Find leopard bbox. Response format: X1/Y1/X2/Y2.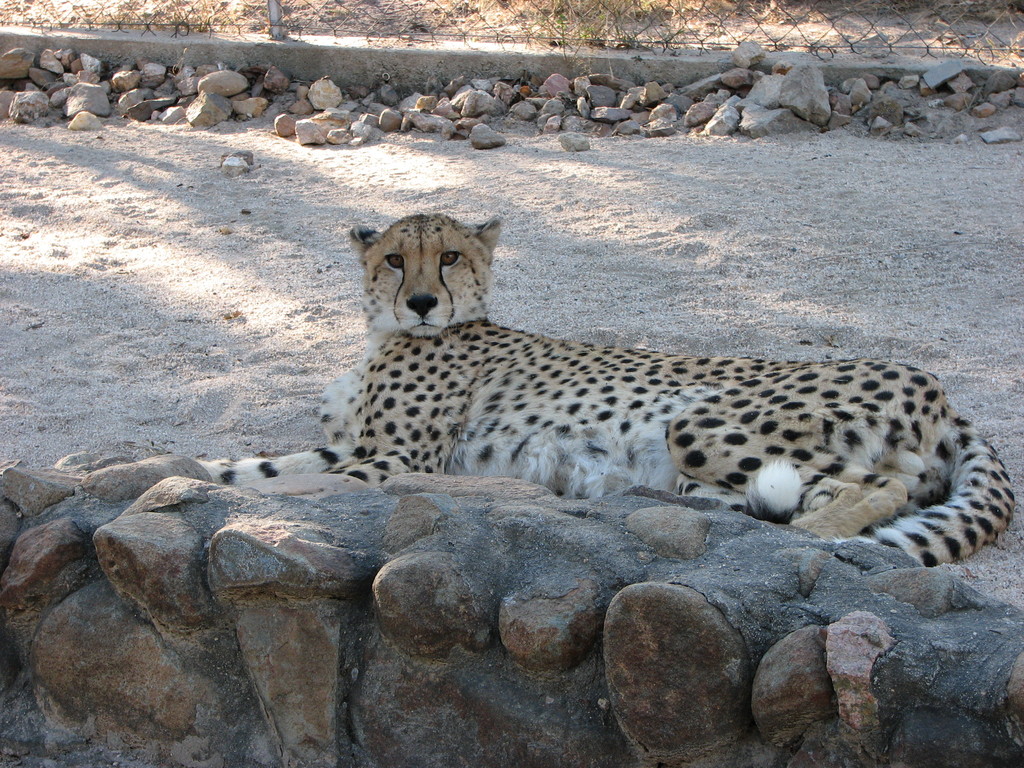
204/213/1019/565.
